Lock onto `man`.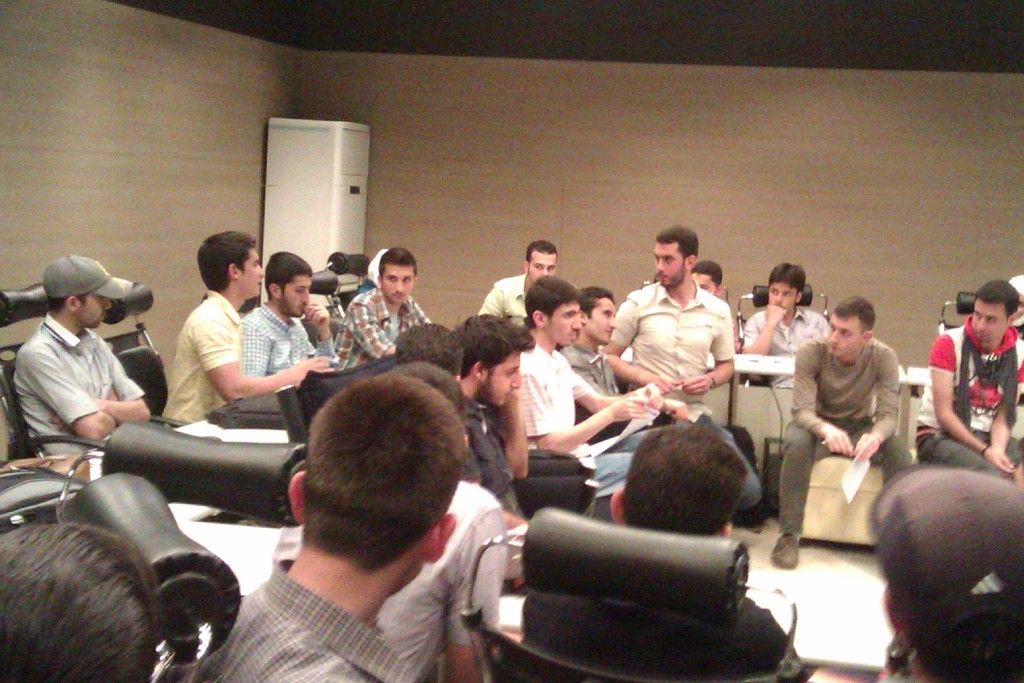
Locked: 195/374/466/682.
